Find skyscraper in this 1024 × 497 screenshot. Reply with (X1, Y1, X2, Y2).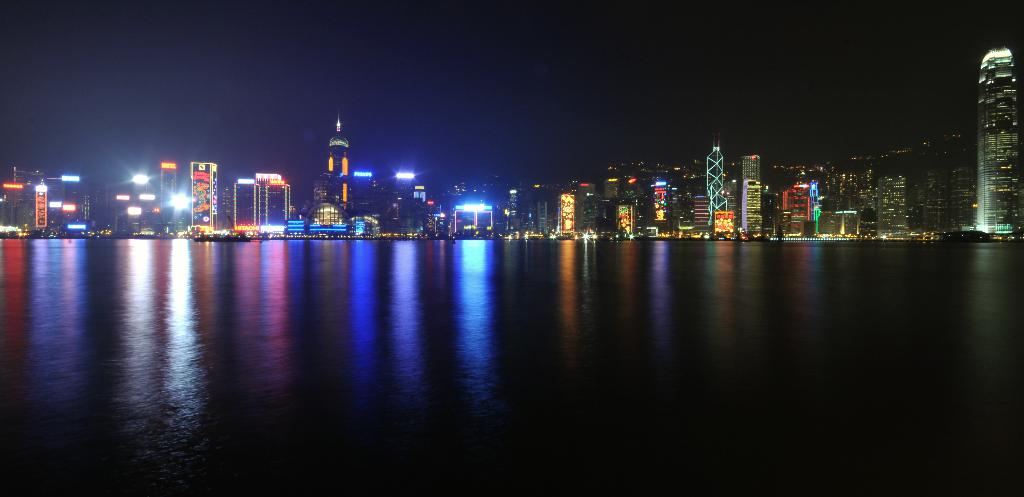
(307, 118, 383, 237).
